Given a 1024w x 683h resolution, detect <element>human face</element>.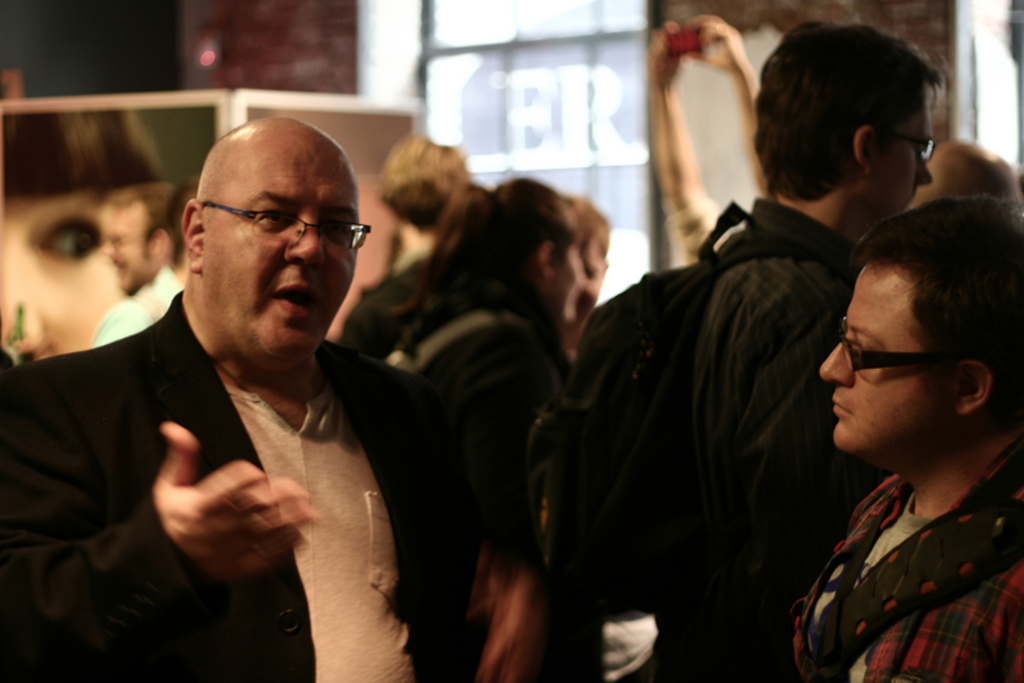
l=819, t=261, r=962, b=455.
